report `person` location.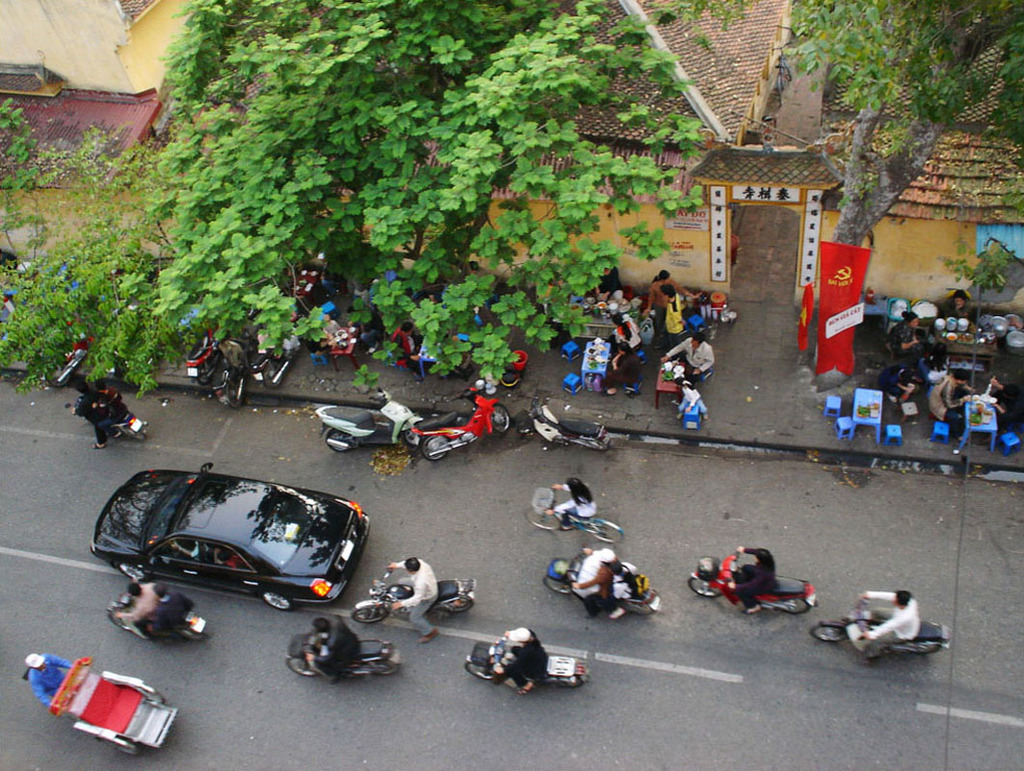
Report: BBox(25, 651, 78, 712).
